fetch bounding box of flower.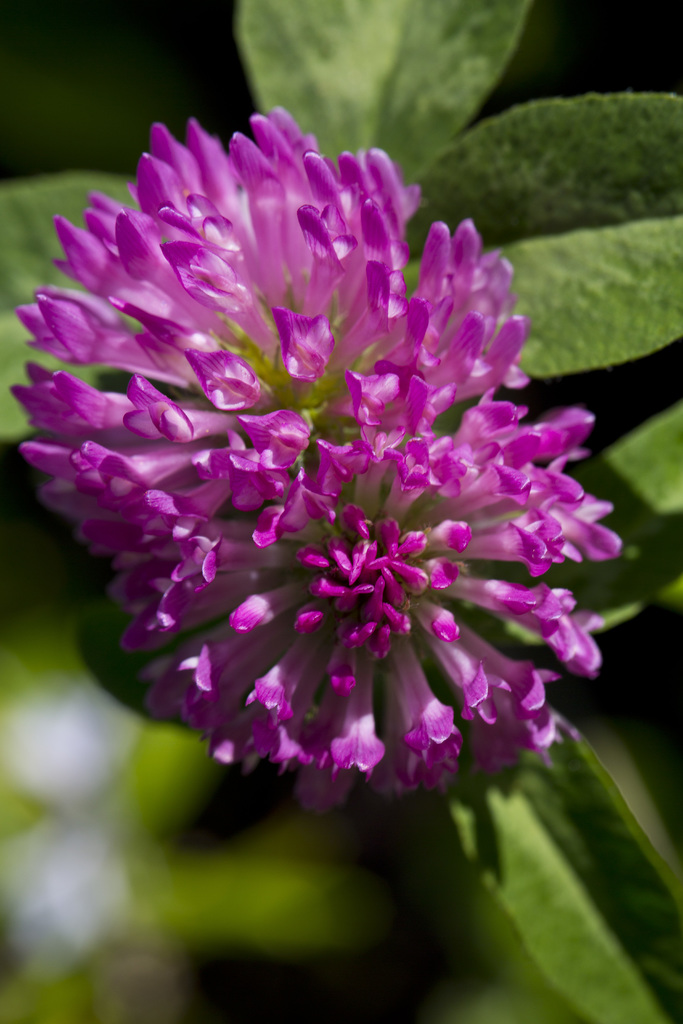
Bbox: [x1=56, y1=145, x2=595, y2=888].
